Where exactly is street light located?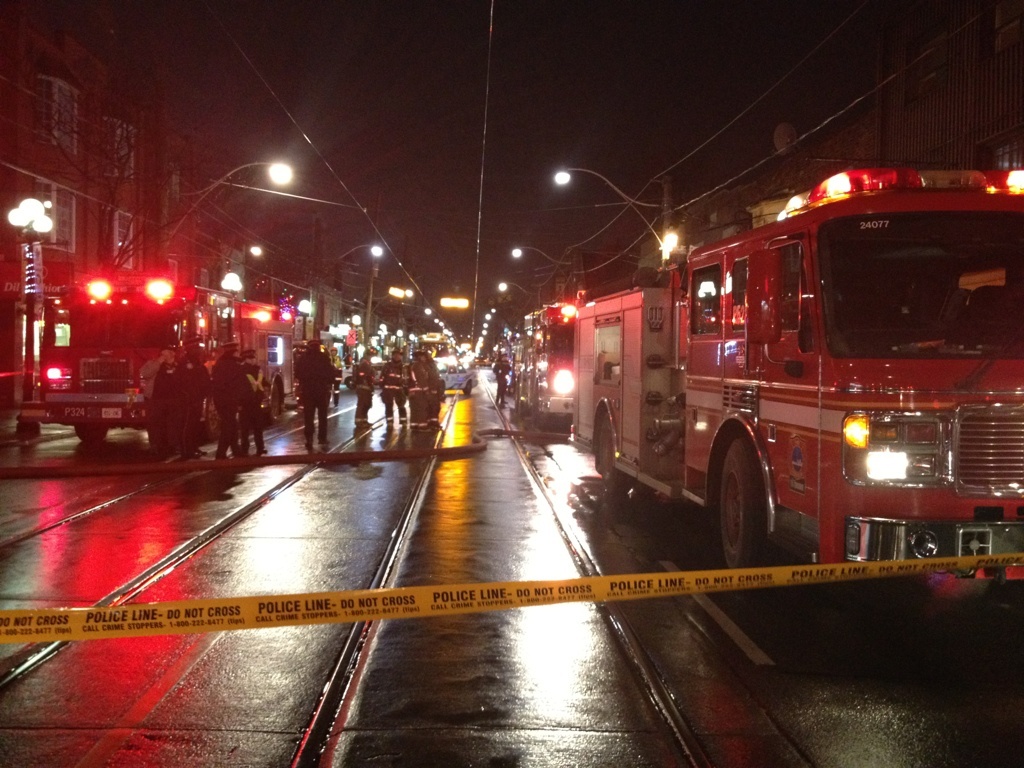
Its bounding box is locate(224, 274, 240, 336).
